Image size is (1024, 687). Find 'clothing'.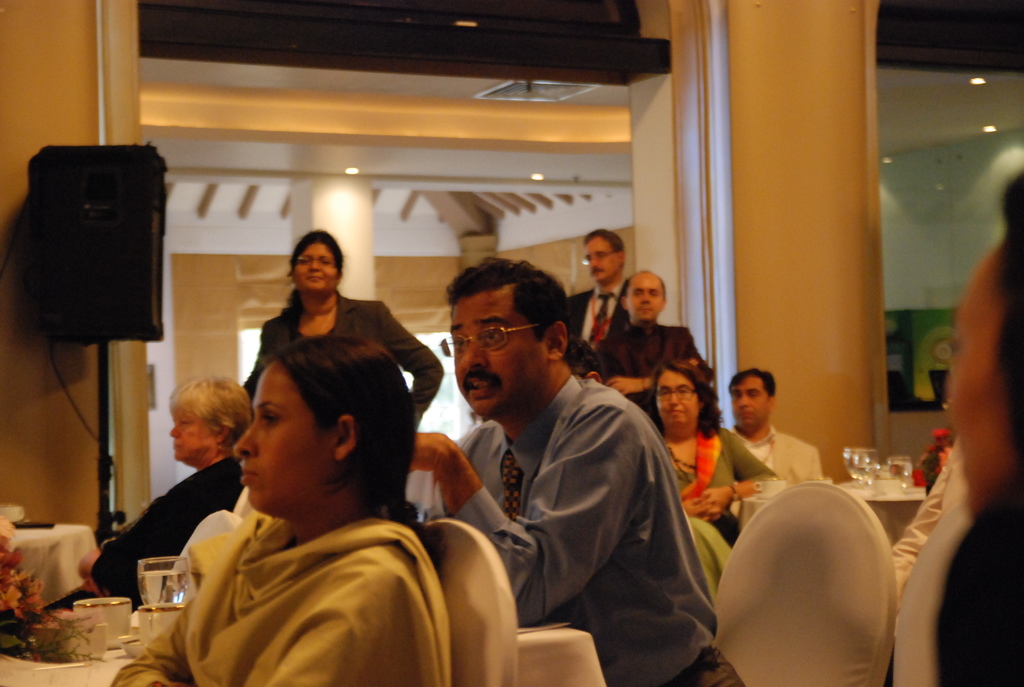
589/322/711/424.
